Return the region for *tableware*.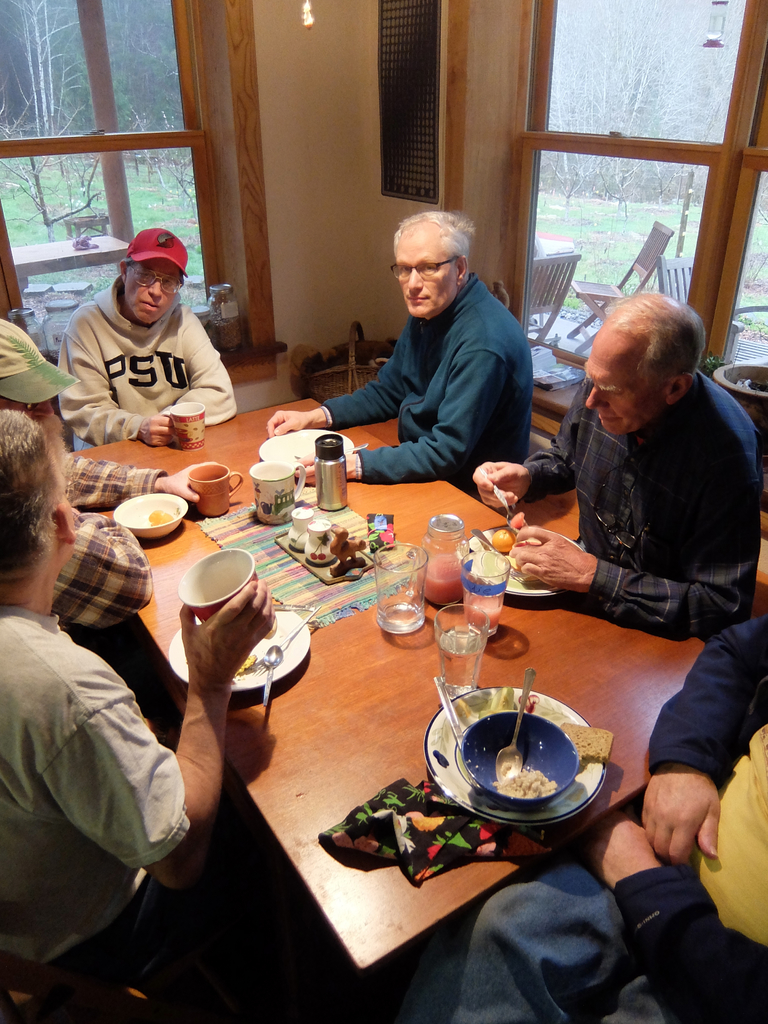
{"x1": 461, "y1": 524, "x2": 587, "y2": 599}.
